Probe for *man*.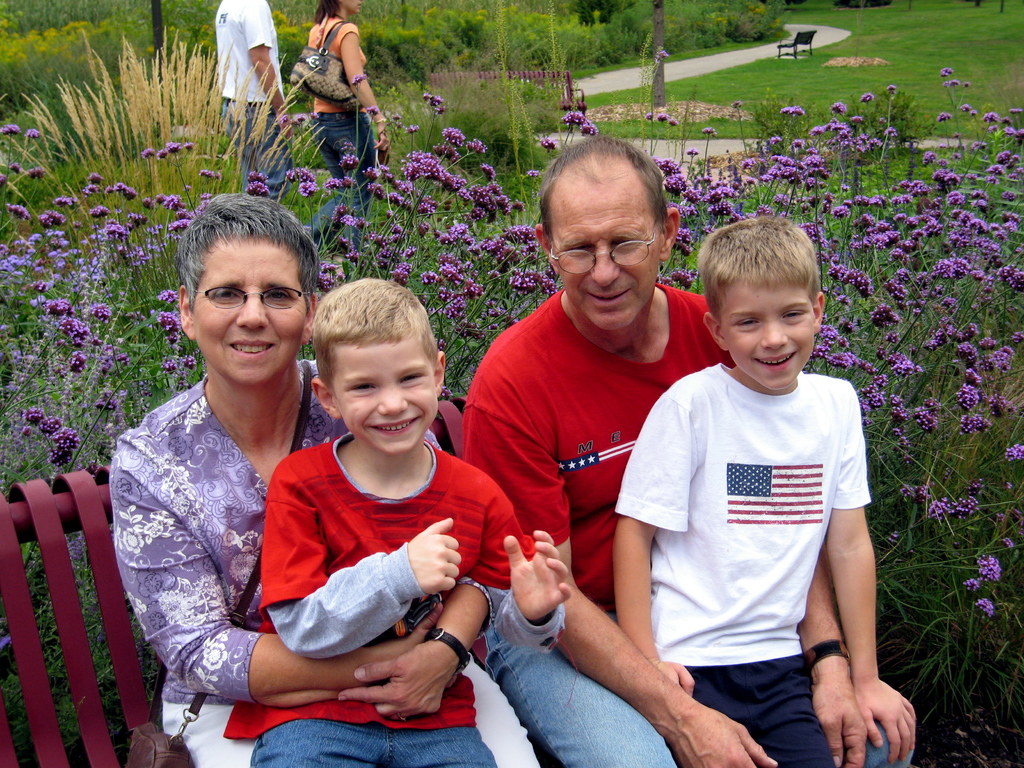
Probe result: {"left": 205, "top": 0, "right": 282, "bottom": 137}.
